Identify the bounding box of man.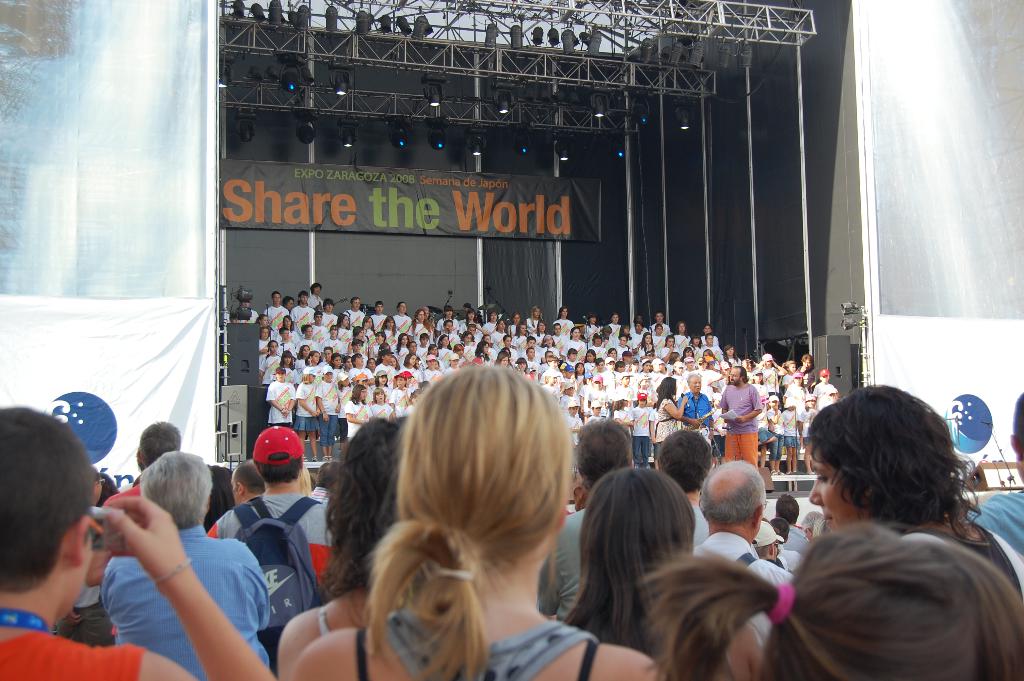
select_region(234, 300, 260, 324).
